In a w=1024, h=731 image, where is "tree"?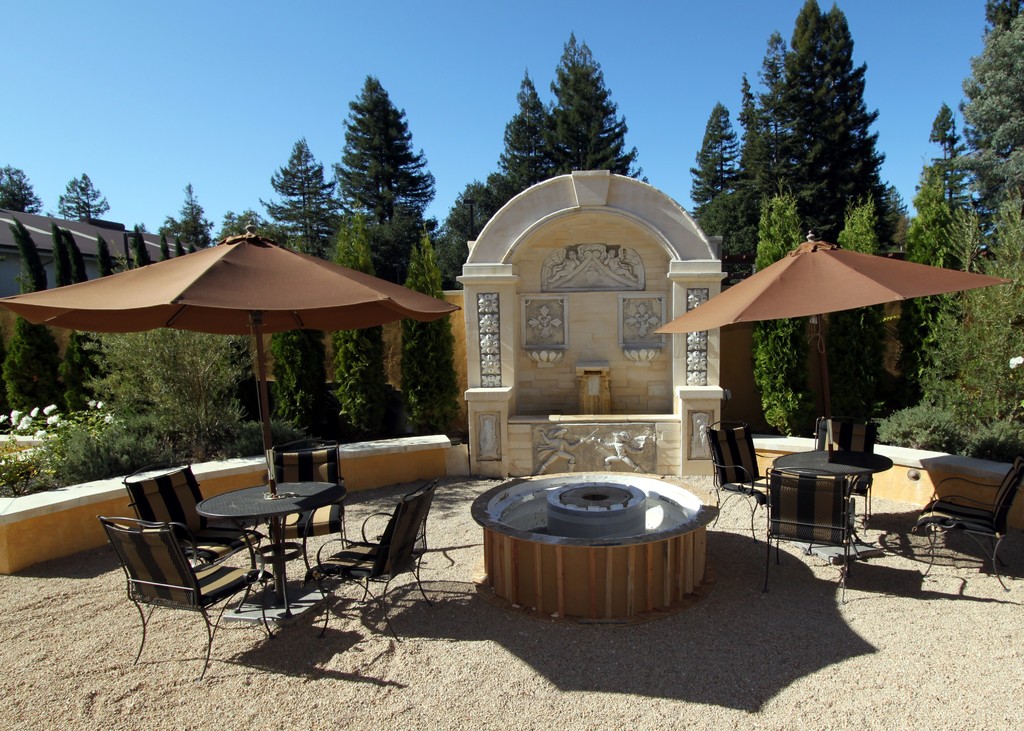
786 10 913 401.
